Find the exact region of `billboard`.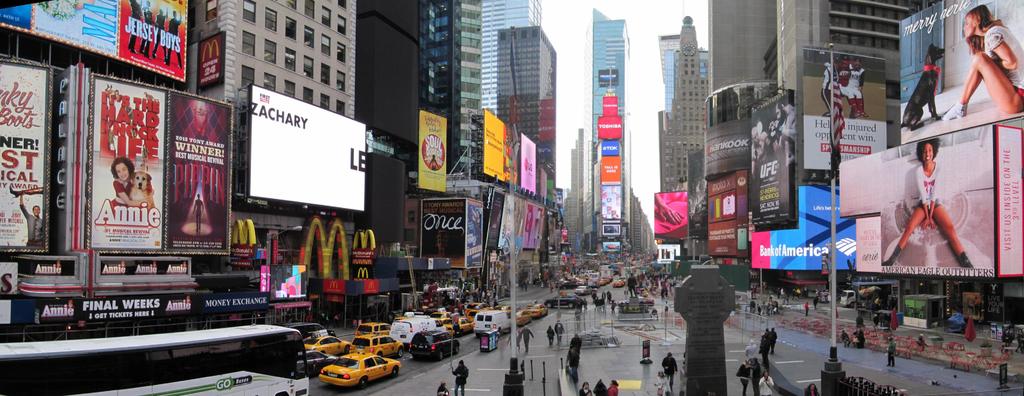
Exact region: 519/129/541/198.
